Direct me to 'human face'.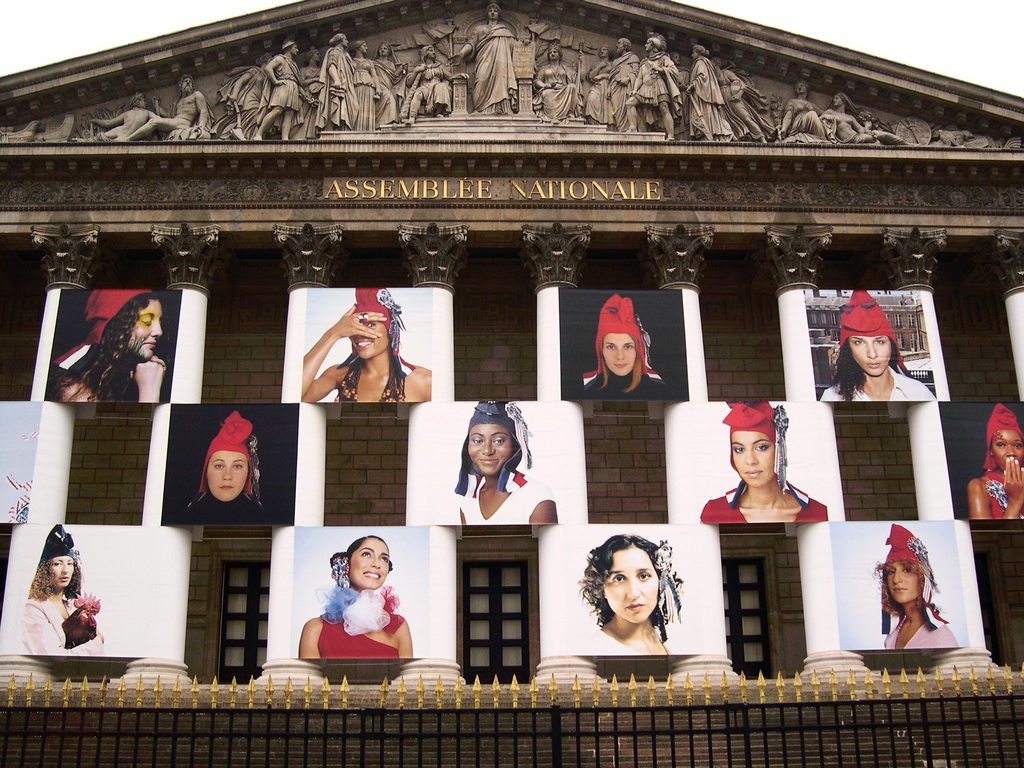
Direction: [x1=672, y1=51, x2=682, y2=65].
